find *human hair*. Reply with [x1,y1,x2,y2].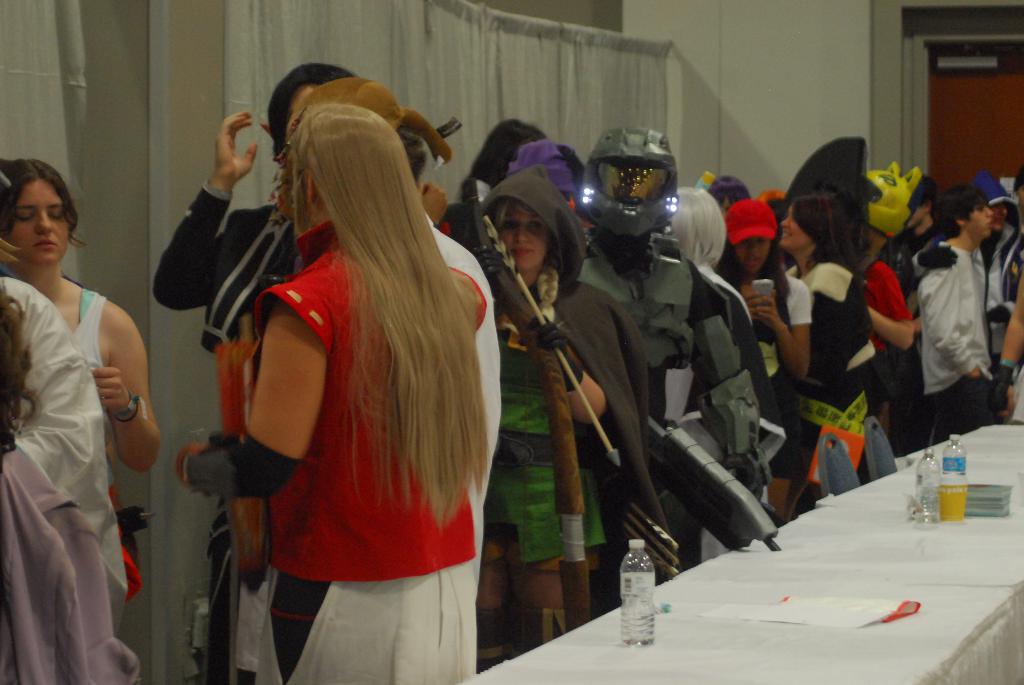
[934,185,984,248].
